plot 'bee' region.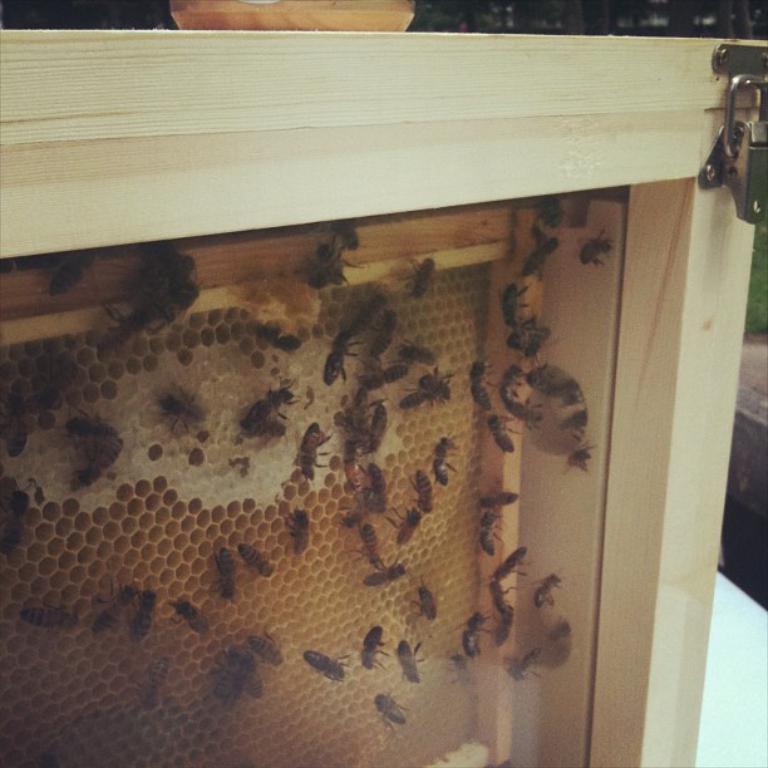
Plotted at <region>69, 445, 124, 501</region>.
